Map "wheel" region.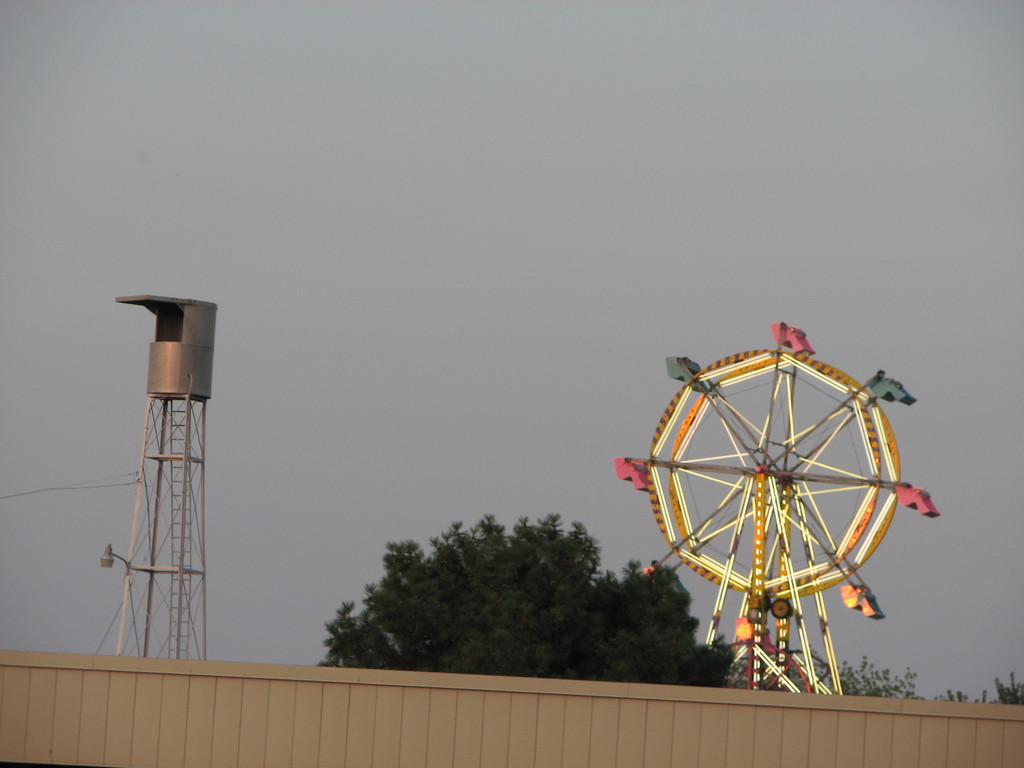
Mapped to <bbox>770, 598, 791, 618</bbox>.
